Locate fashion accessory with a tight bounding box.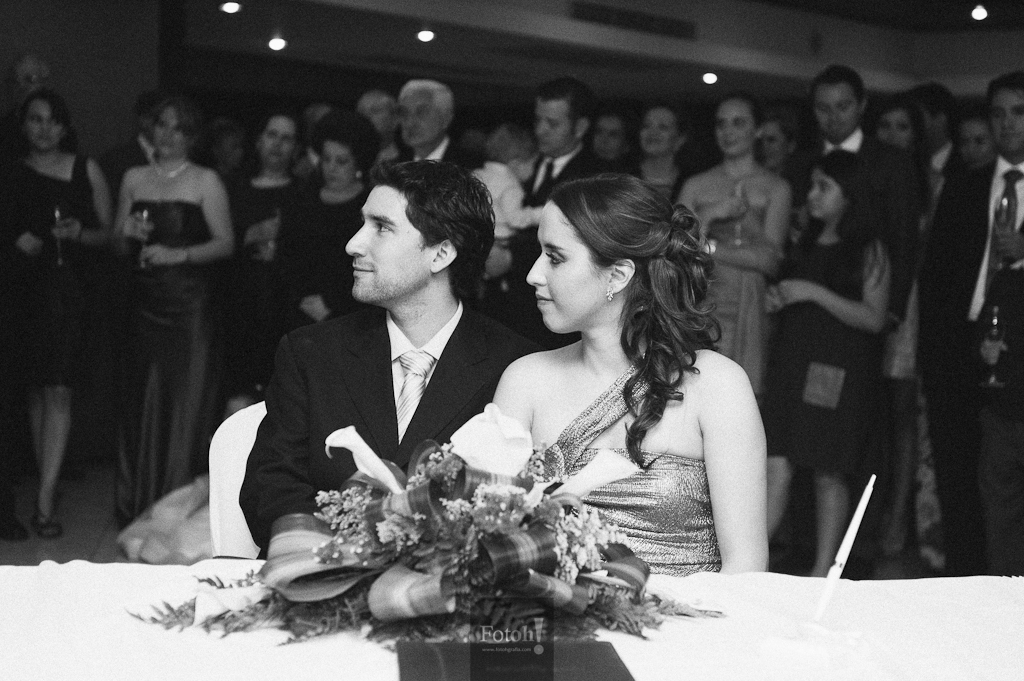
152,161,197,182.
